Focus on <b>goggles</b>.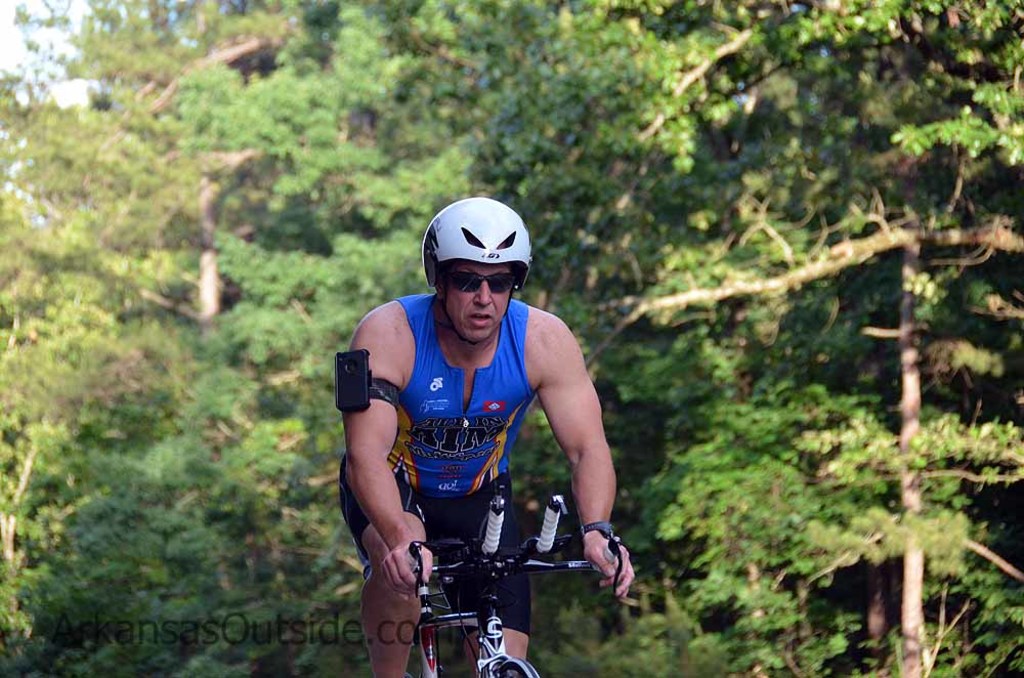
Focused at box=[440, 272, 521, 299].
